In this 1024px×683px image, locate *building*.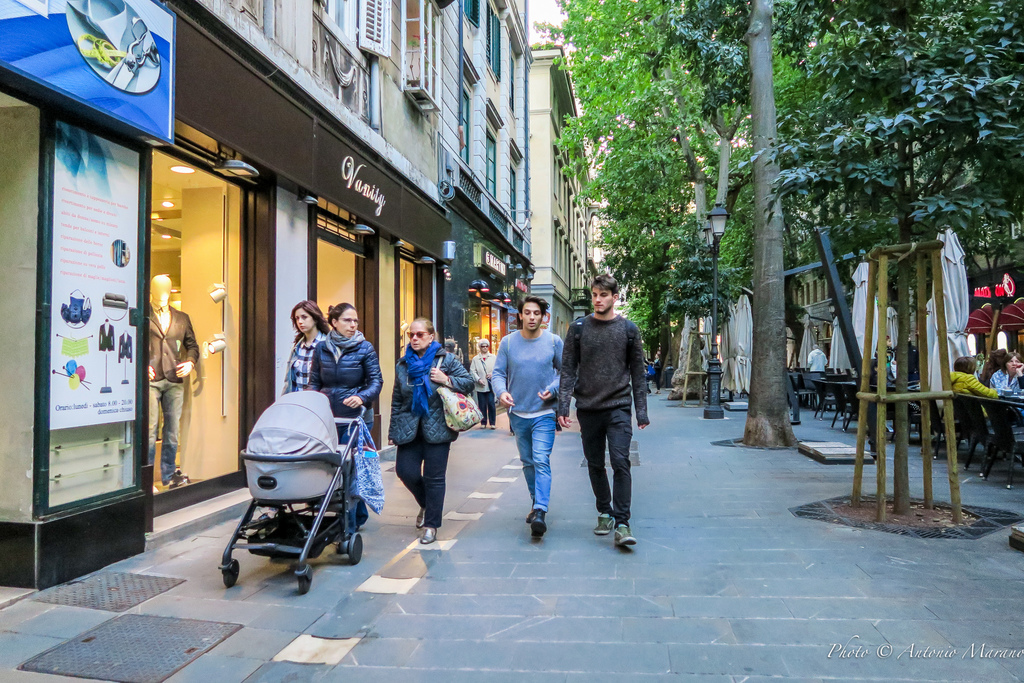
Bounding box: <box>0,0,453,606</box>.
